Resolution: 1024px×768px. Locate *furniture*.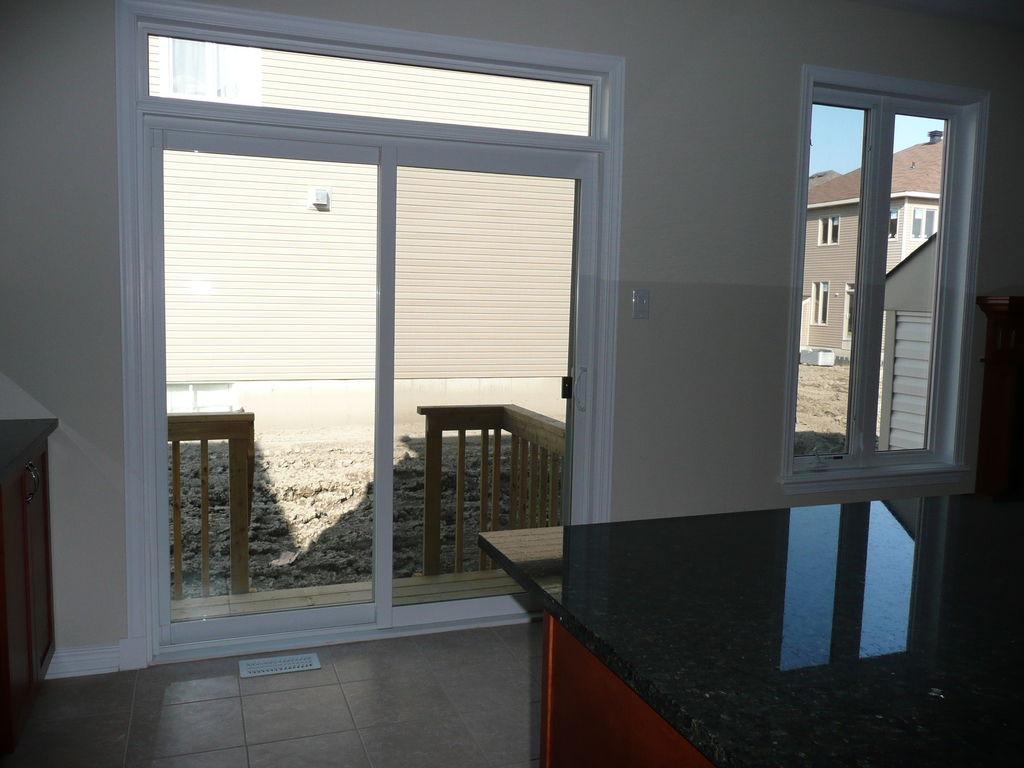
[0, 415, 62, 694].
